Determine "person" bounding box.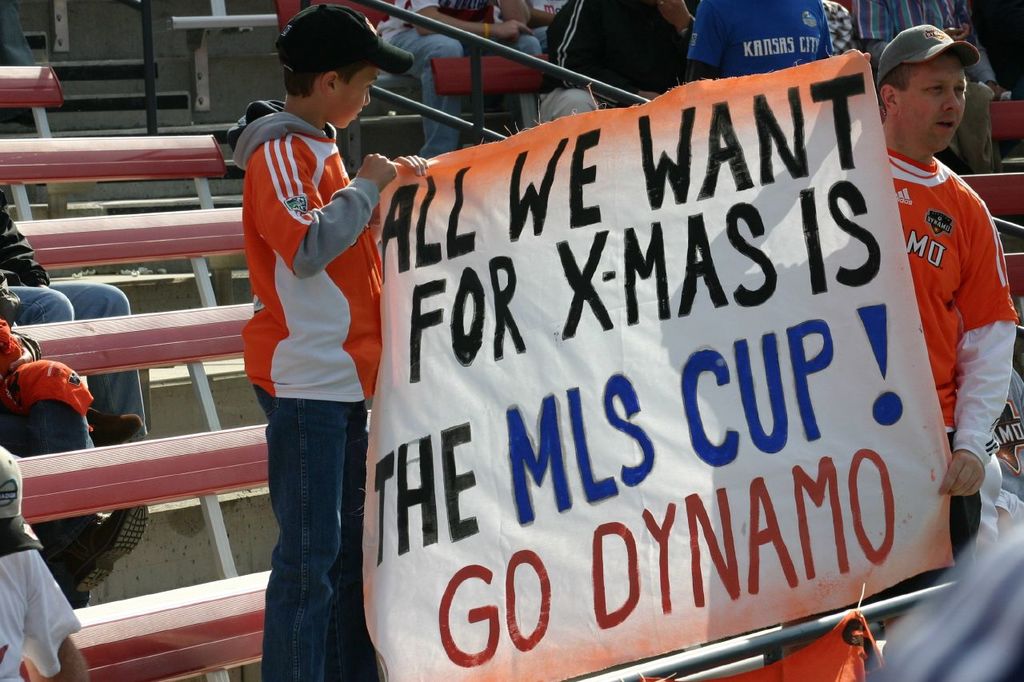
Determined: bbox(371, 0, 550, 166).
